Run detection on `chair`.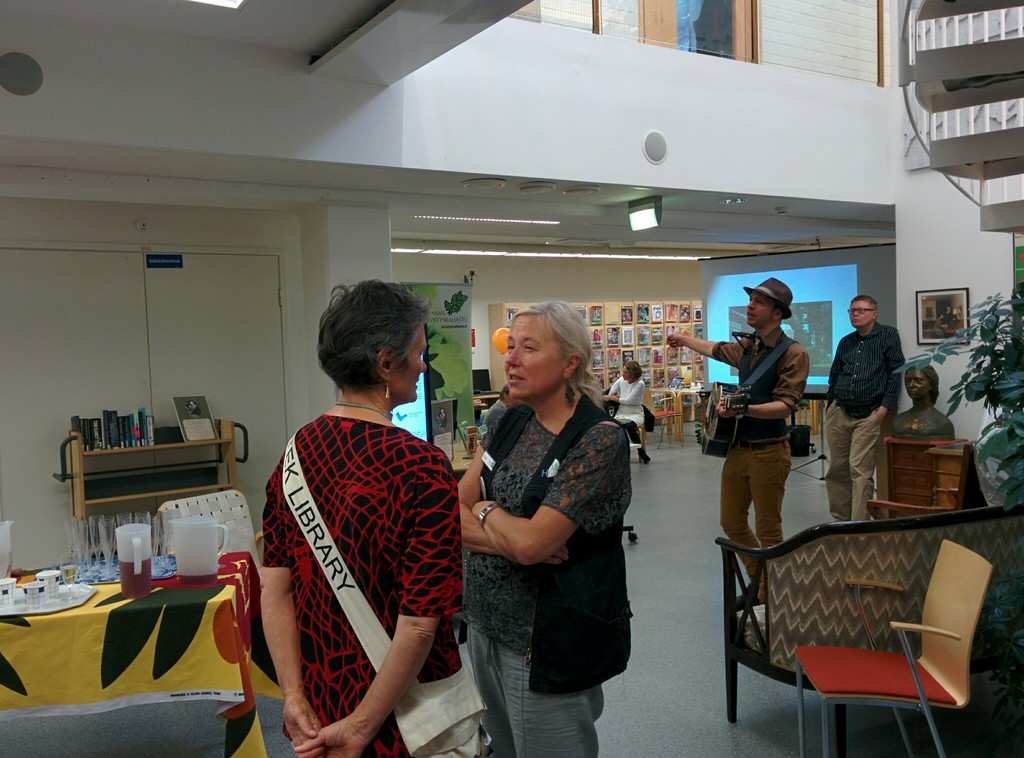
Result: box=[705, 507, 1012, 751].
